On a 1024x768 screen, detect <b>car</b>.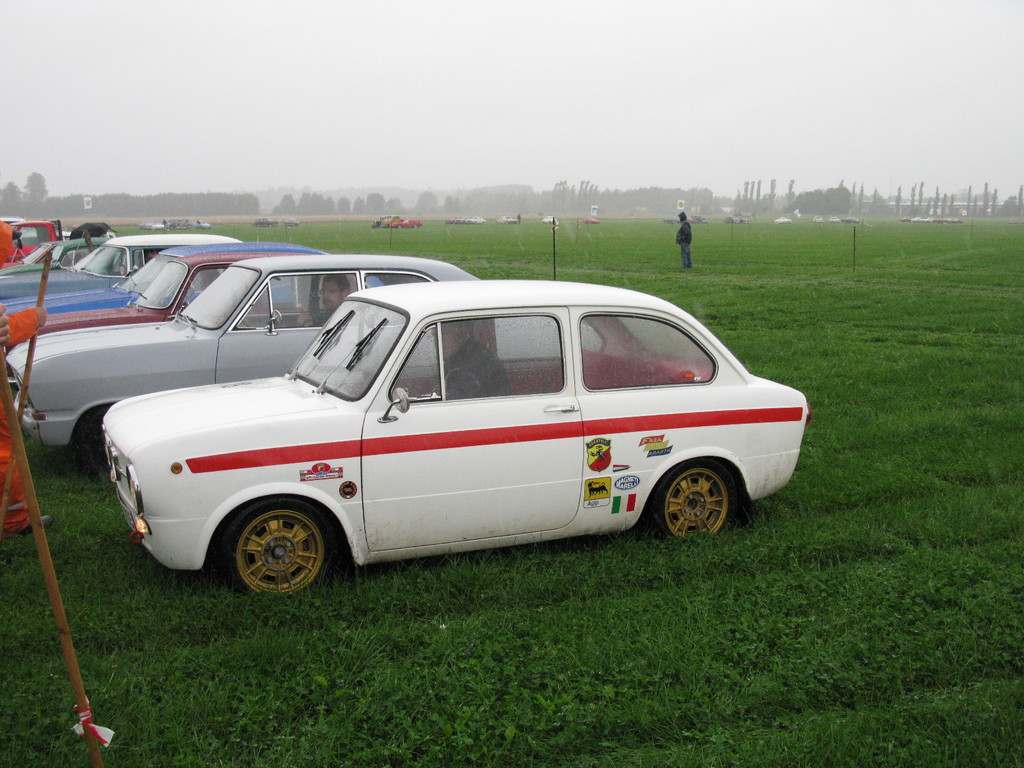
{"x1": 0, "y1": 213, "x2": 332, "y2": 362}.
